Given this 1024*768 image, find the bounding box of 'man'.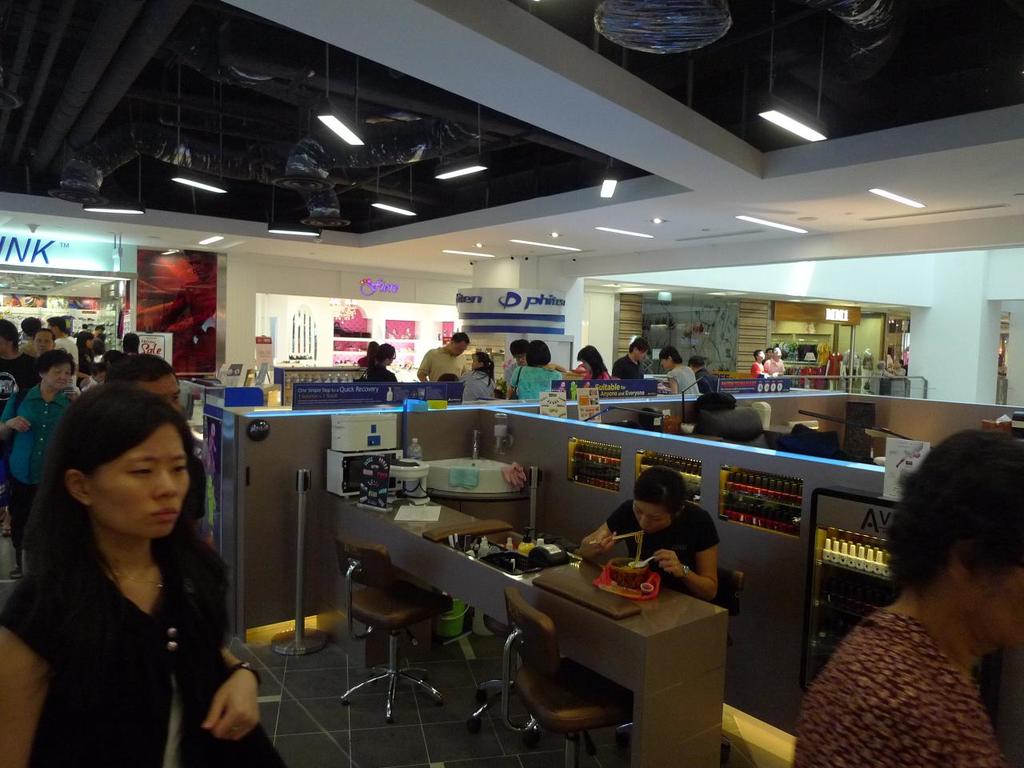
[123, 350, 193, 425].
